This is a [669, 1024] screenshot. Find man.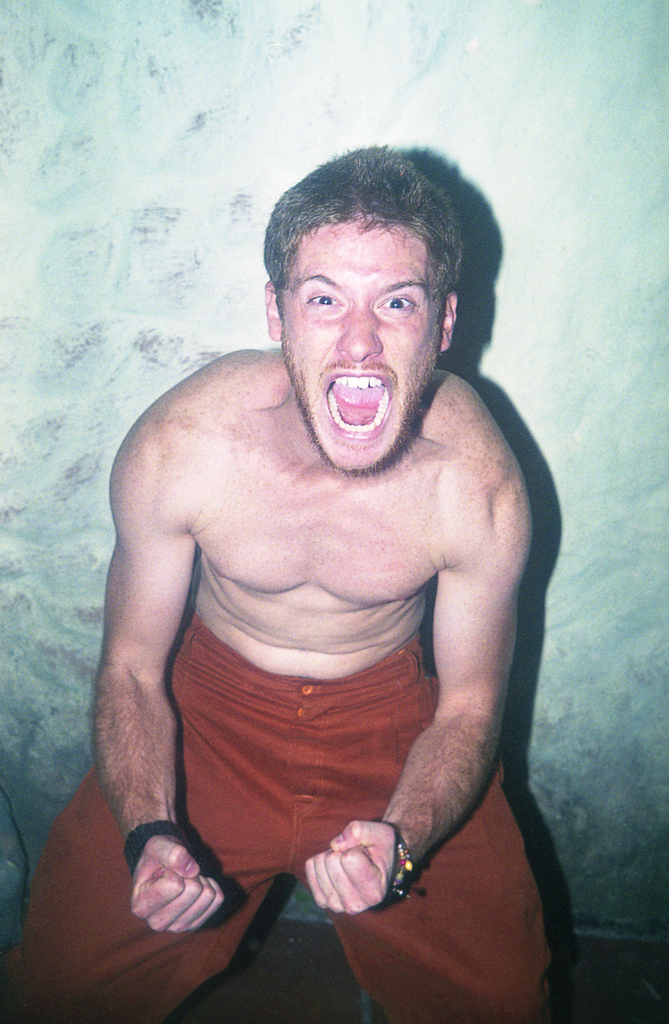
Bounding box: crop(67, 131, 580, 1012).
